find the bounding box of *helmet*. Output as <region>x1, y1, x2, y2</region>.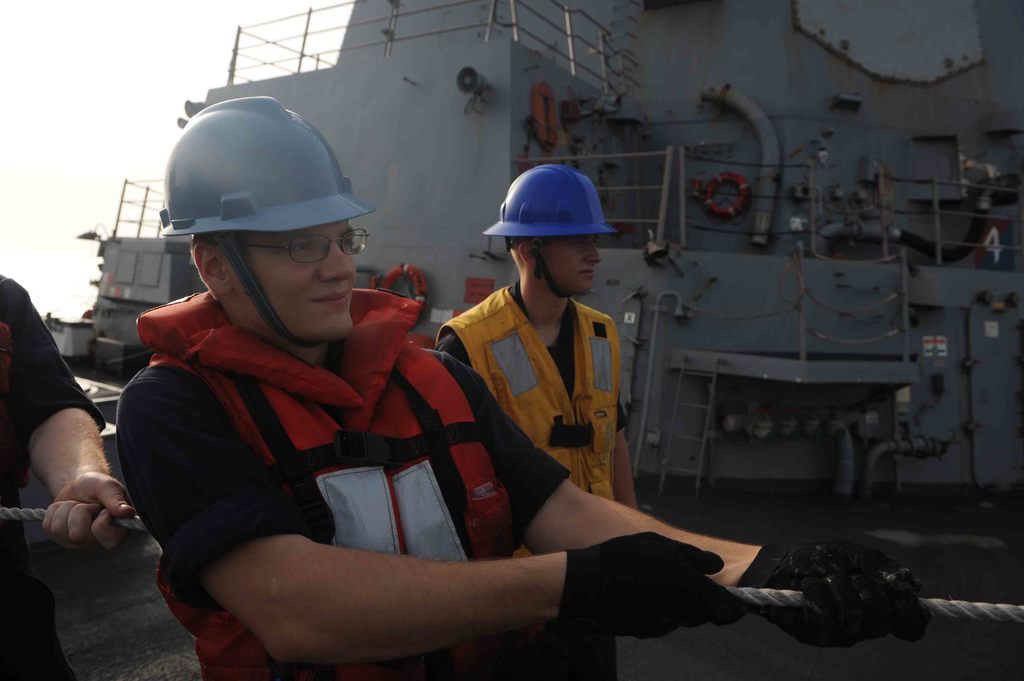
<region>483, 161, 616, 300</region>.
